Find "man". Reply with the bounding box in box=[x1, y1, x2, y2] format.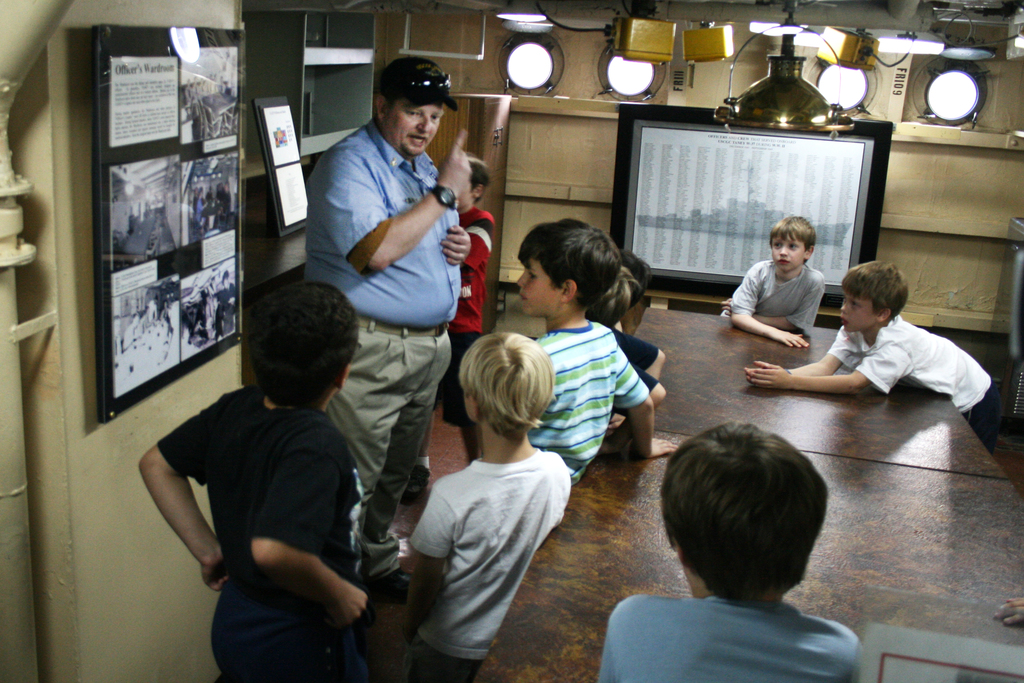
box=[305, 53, 474, 605].
